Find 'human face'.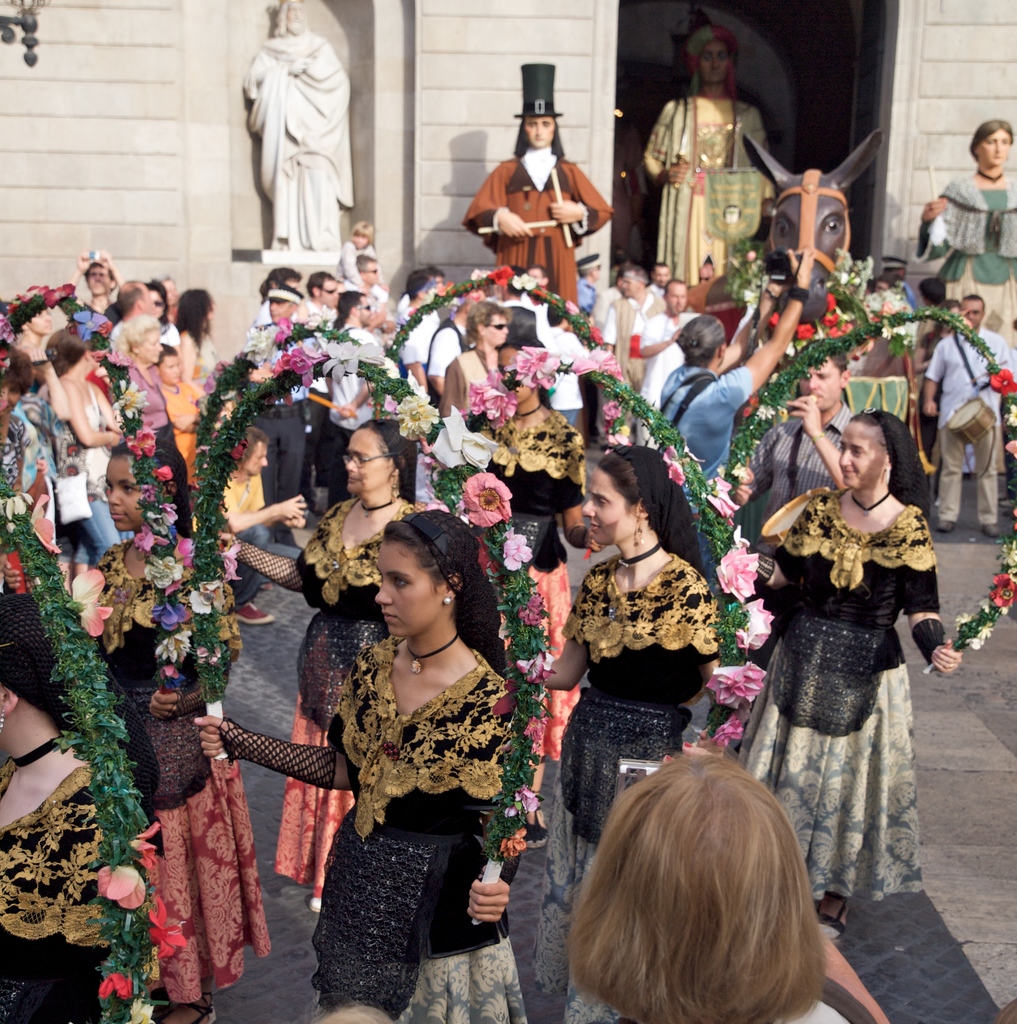
crop(519, 116, 555, 148).
